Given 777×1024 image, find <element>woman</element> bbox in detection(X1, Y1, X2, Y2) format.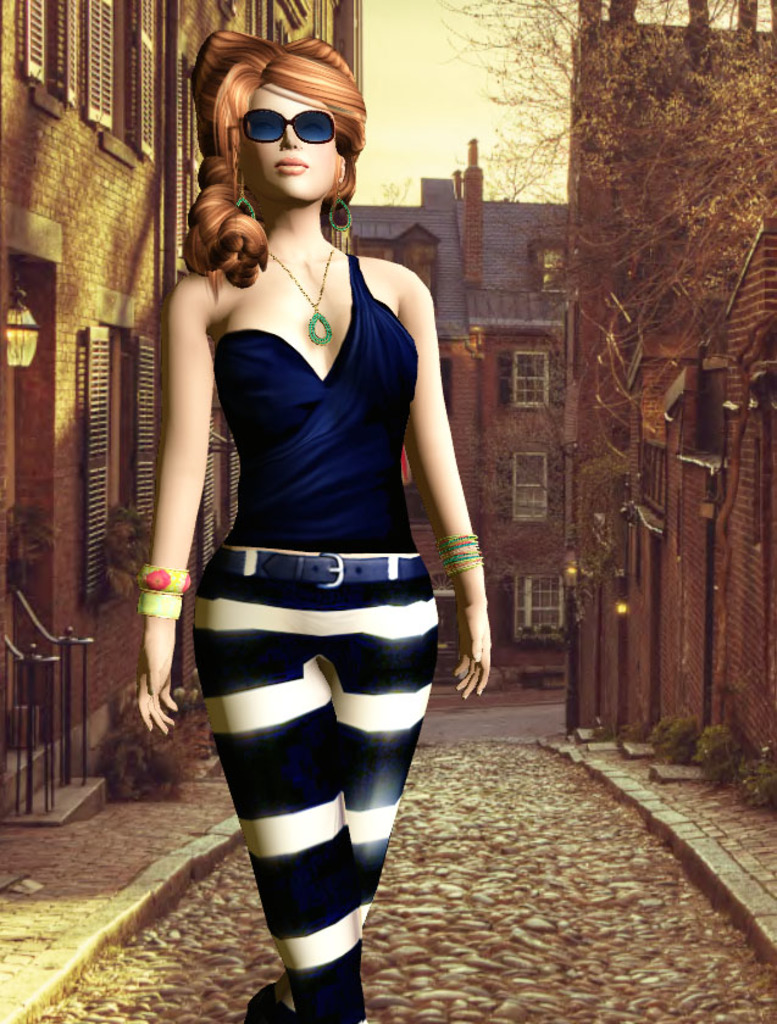
detection(131, 23, 506, 1023).
